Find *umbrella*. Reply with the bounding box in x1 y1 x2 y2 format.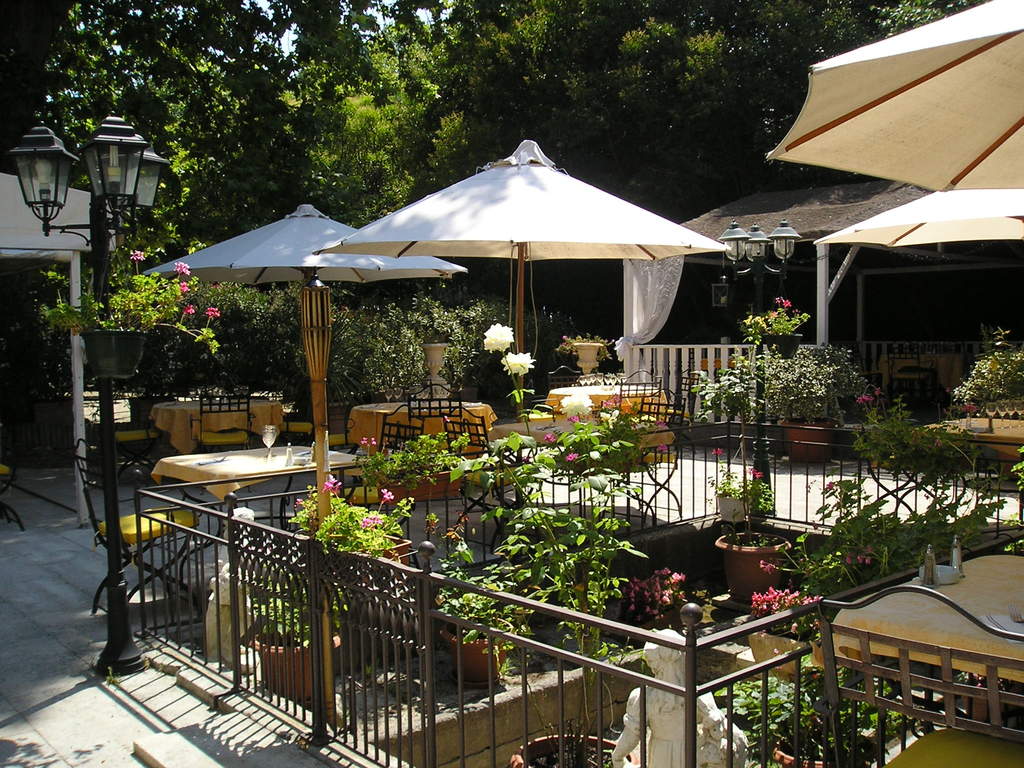
813 198 1023 346.
